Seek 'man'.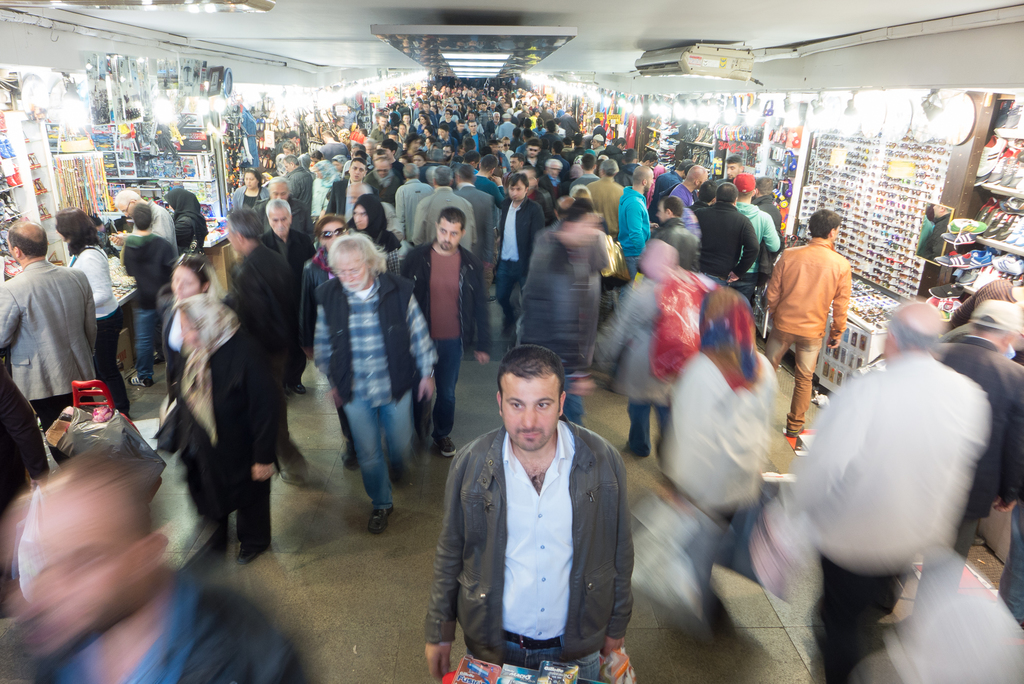
(710,173,781,307).
